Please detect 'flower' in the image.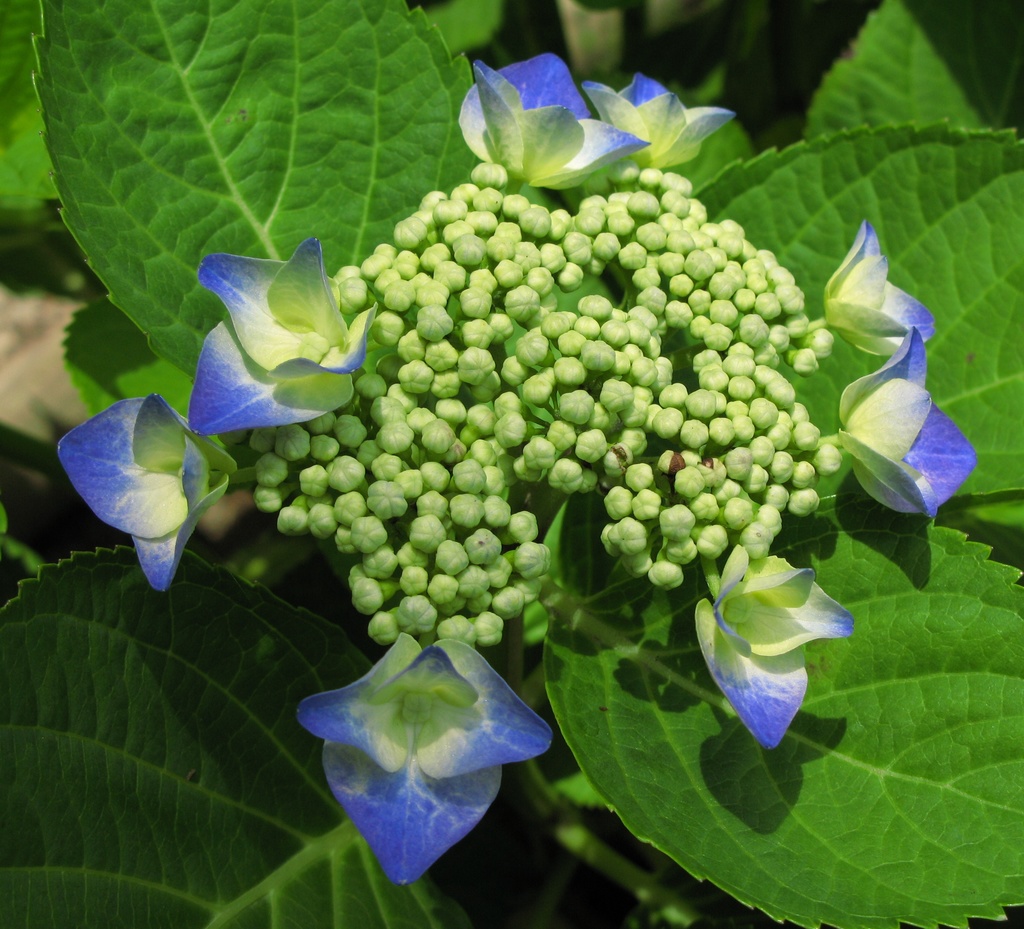
(left=586, top=70, right=736, bottom=170).
